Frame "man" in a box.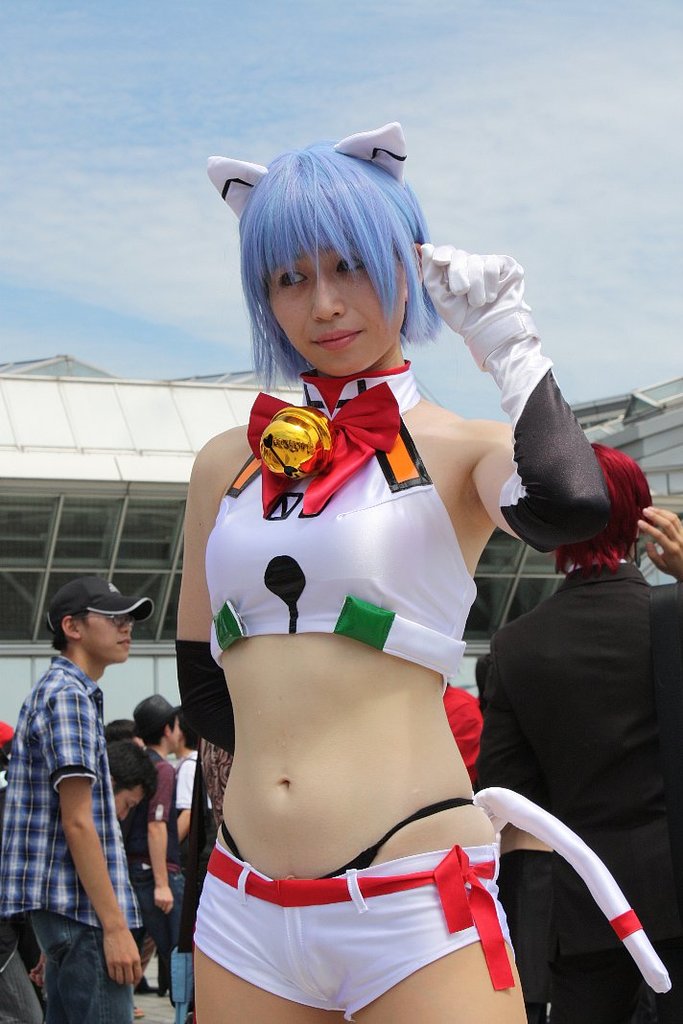
[left=133, top=689, right=181, bottom=981].
